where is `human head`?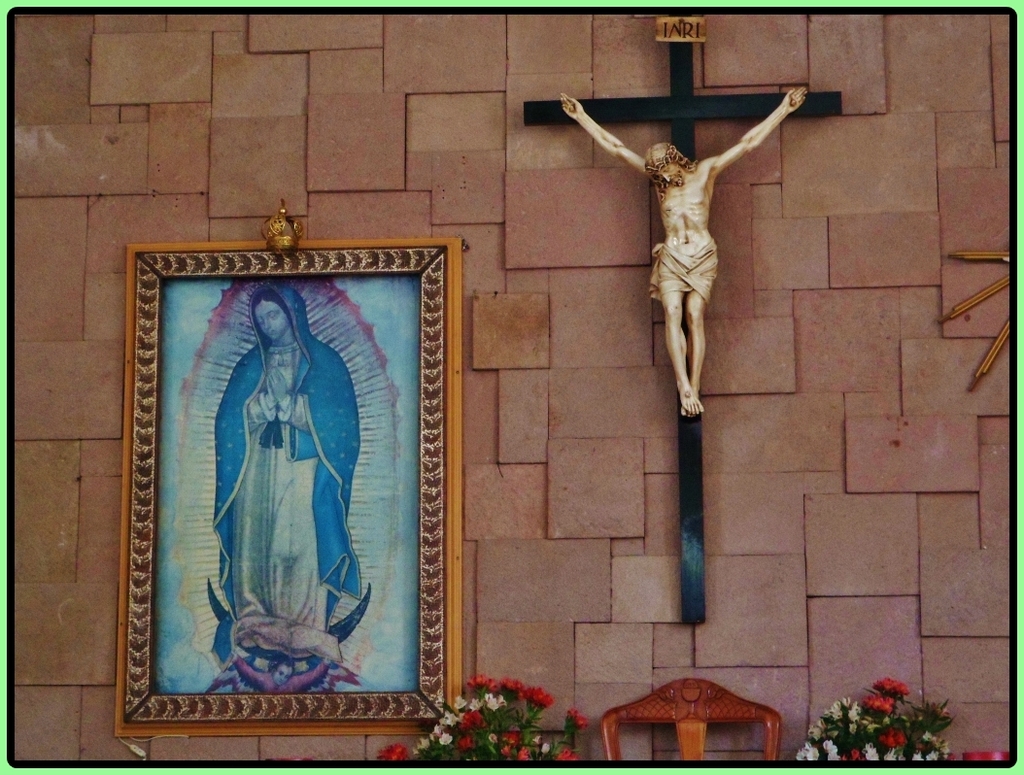
detection(268, 655, 298, 686).
